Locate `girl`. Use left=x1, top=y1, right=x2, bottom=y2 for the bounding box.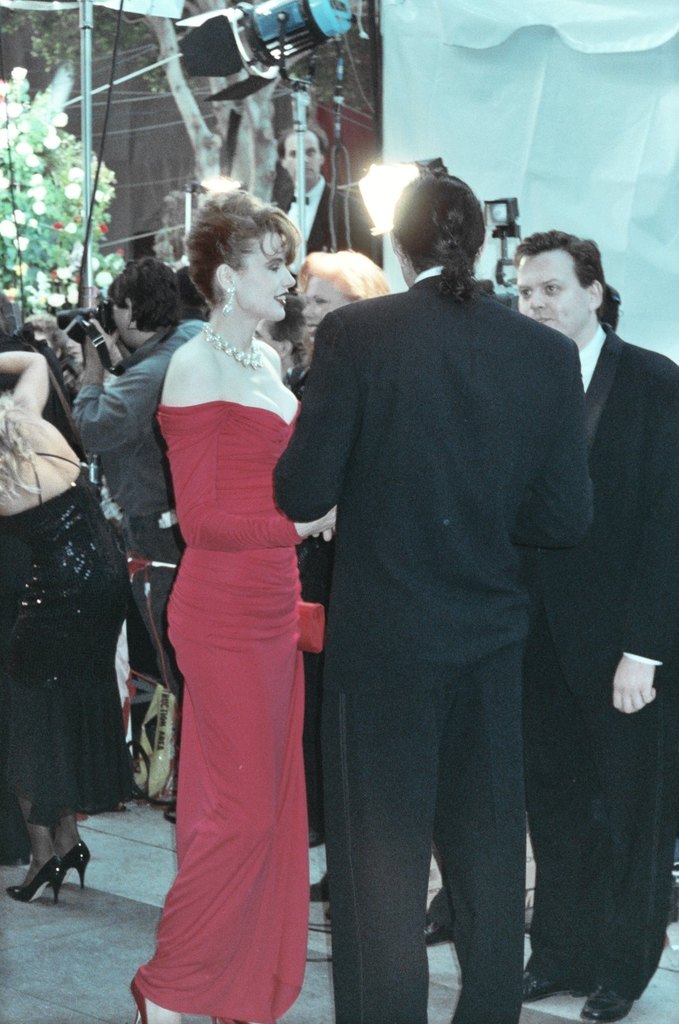
left=299, top=245, right=411, bottom=934.
